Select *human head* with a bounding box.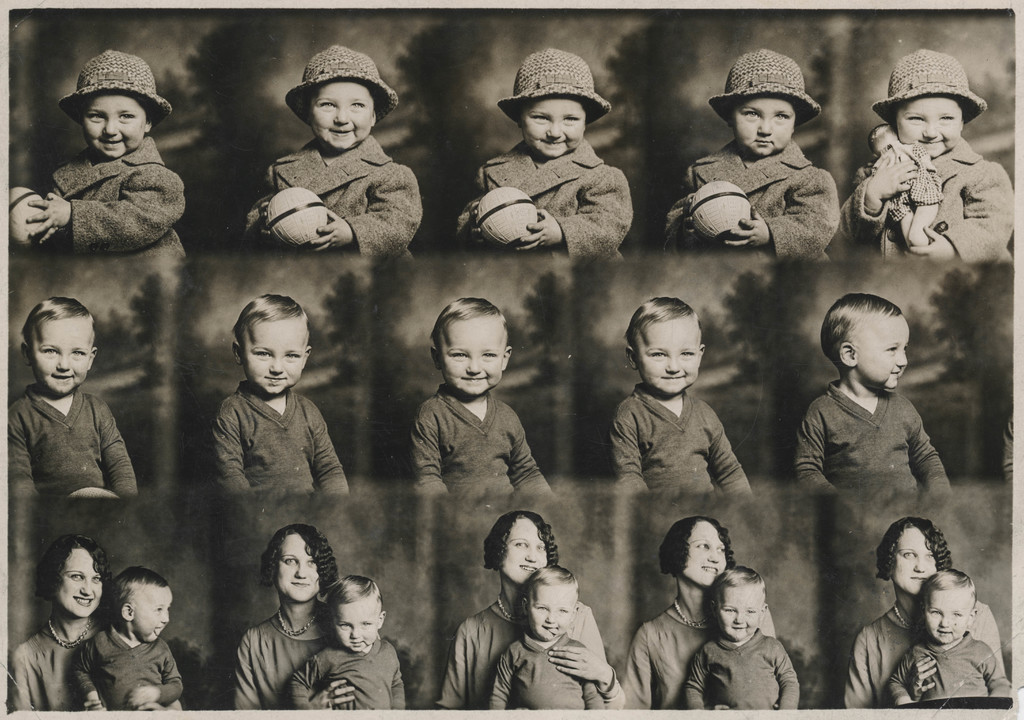
[625, 296, 707, 396].
